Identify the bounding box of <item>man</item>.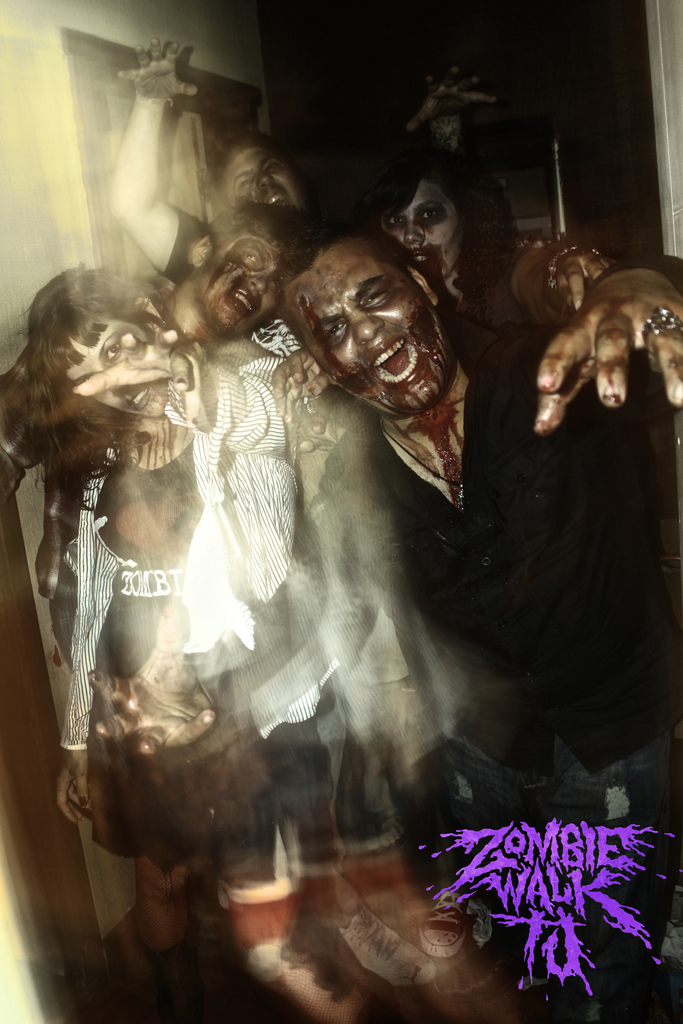
left=104, top=38, right=495, bottom=286.
